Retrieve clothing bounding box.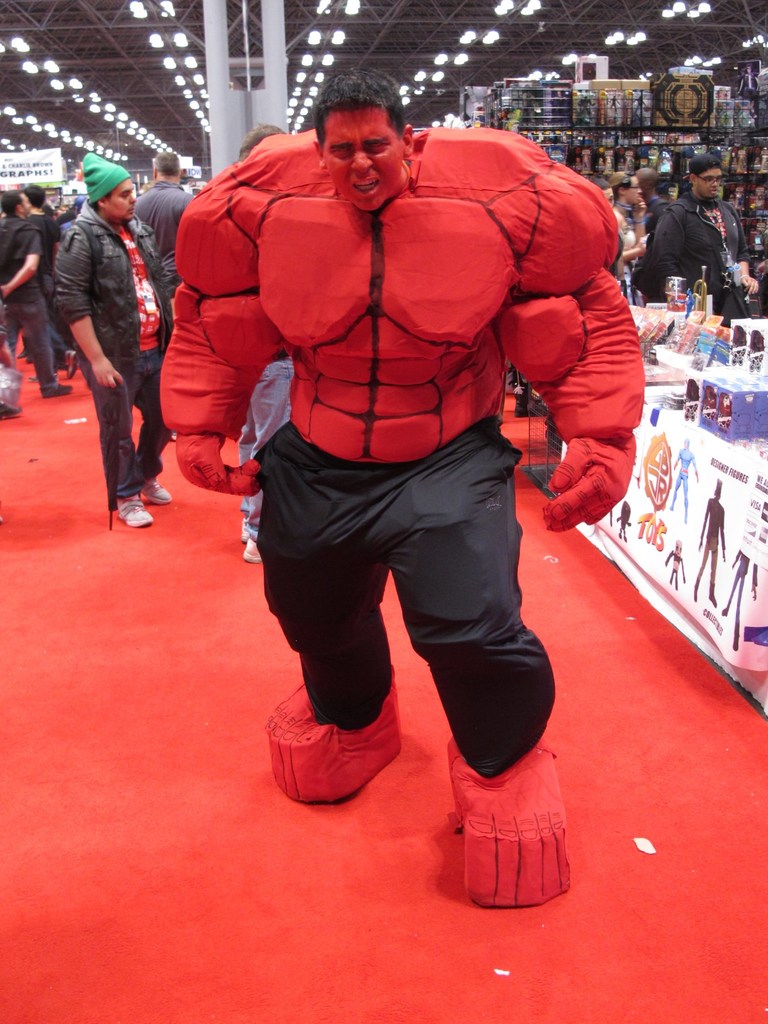
Bounding box: Rect(47, 194, 179, 500).
